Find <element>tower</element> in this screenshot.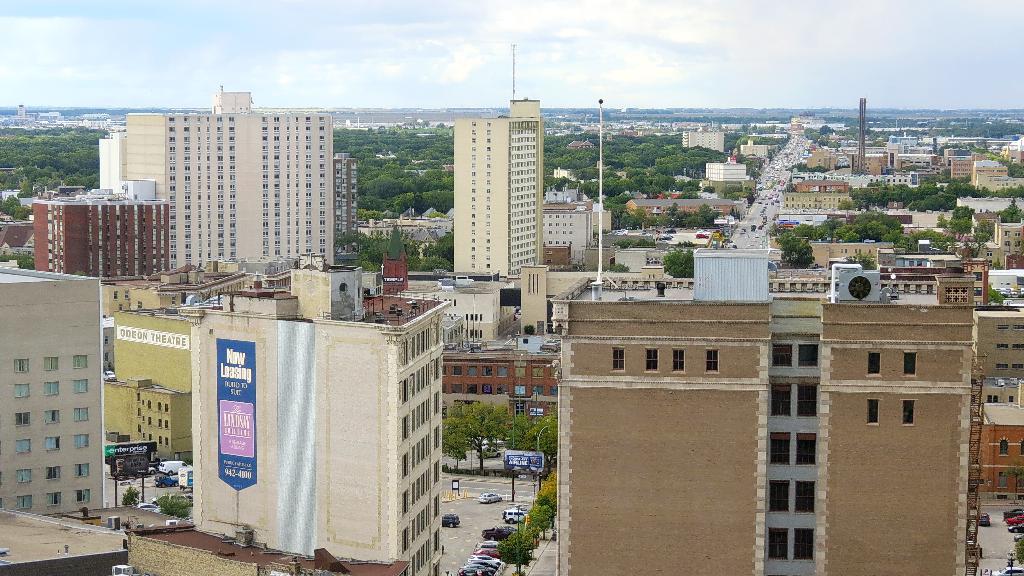
The bounding box for <element>tower</element> is pyautogui.locateOnScreen(857, 99, 866, 175).
